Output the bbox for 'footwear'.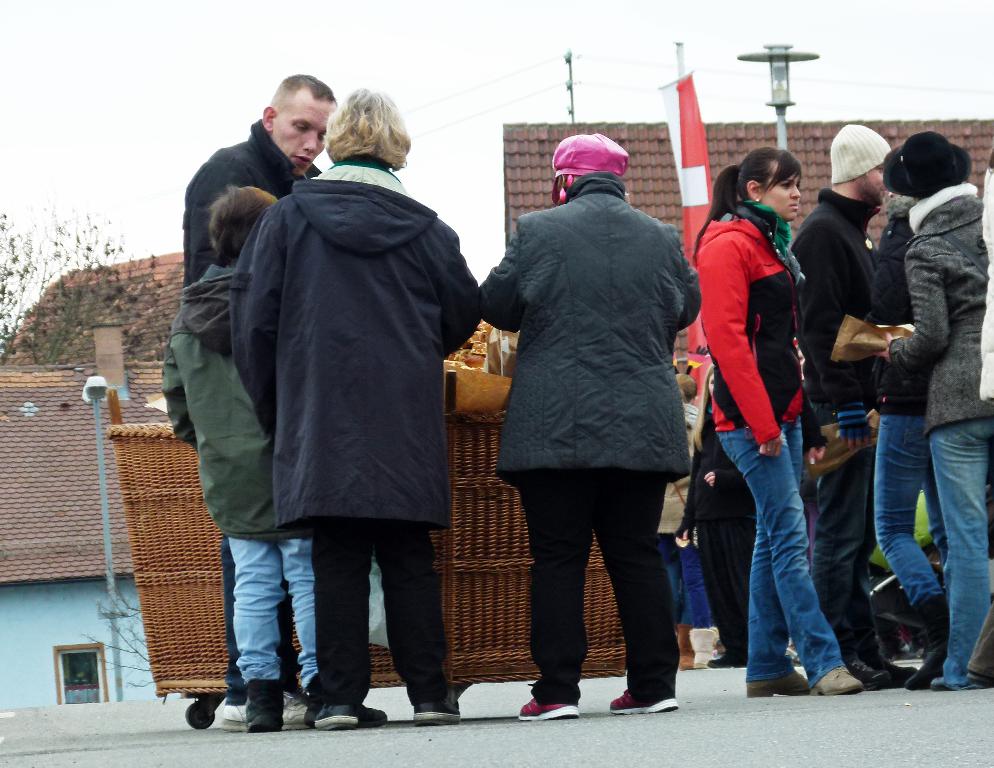
locate(227, 665, 313, 734).
